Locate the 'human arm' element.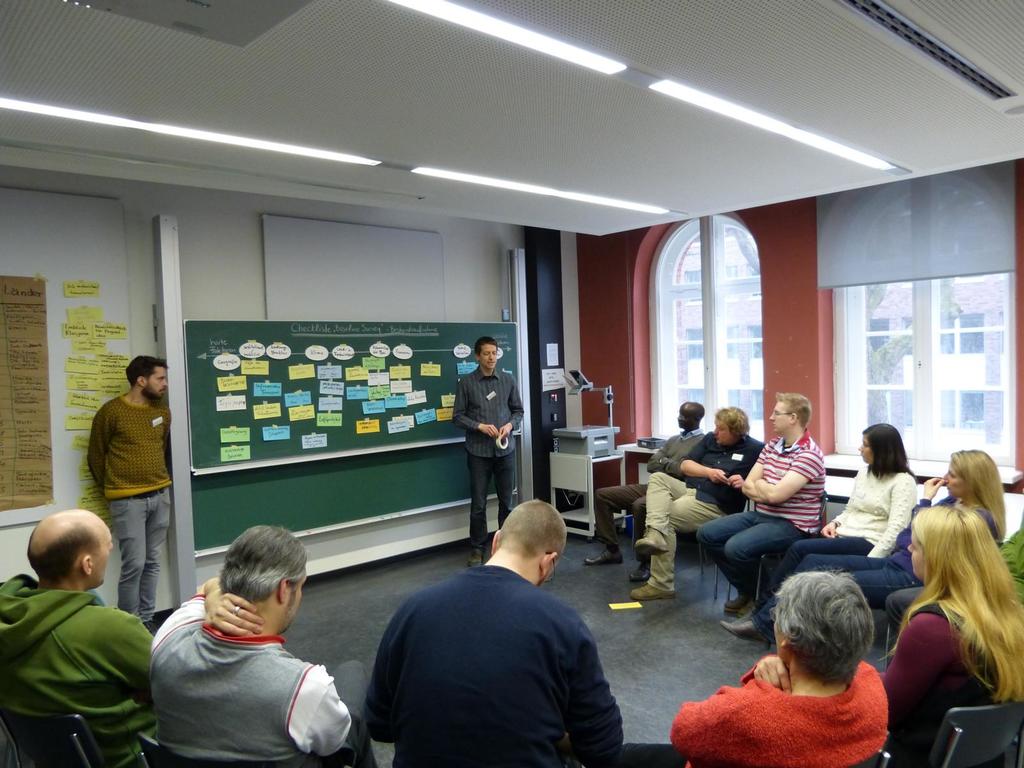
Element bbox: <bbox>724, 471, 751, 495</bbox>.
